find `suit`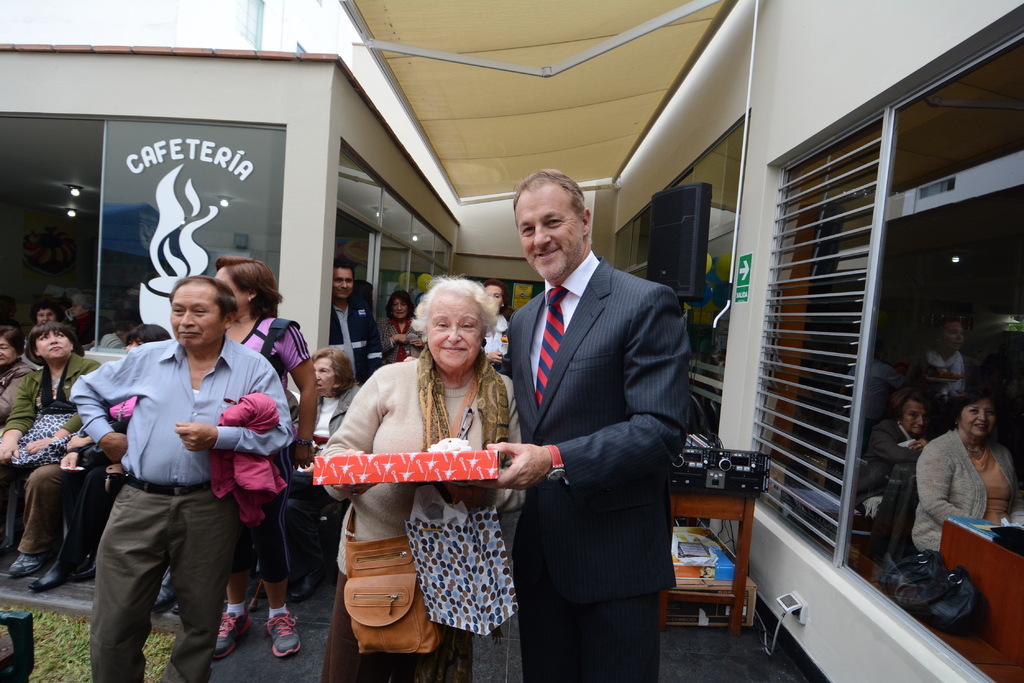
bbox=[915, 430, 1022, 552]
